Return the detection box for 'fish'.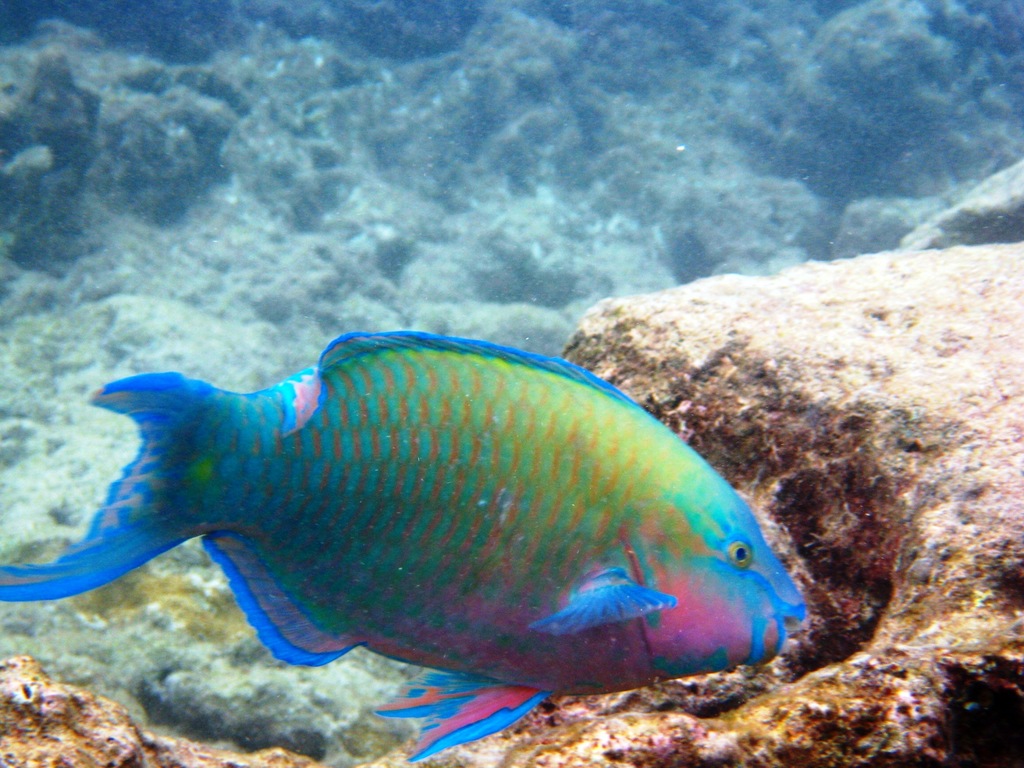
left=0, top=330, right=810, bottom=760.
